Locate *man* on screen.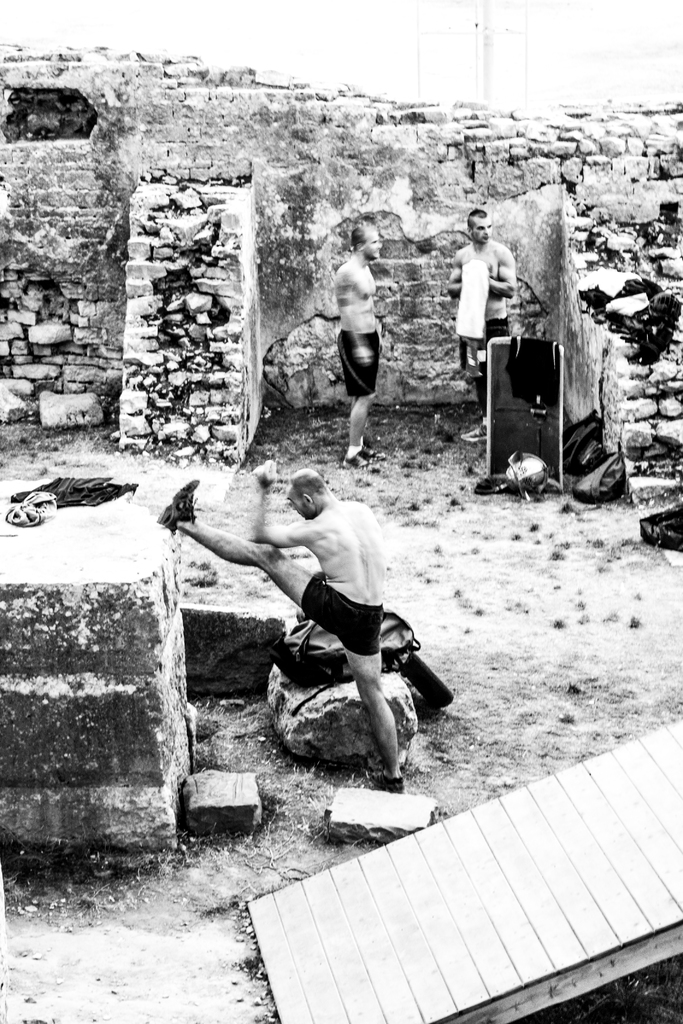
On screen at (343, 224, 374, 474).
